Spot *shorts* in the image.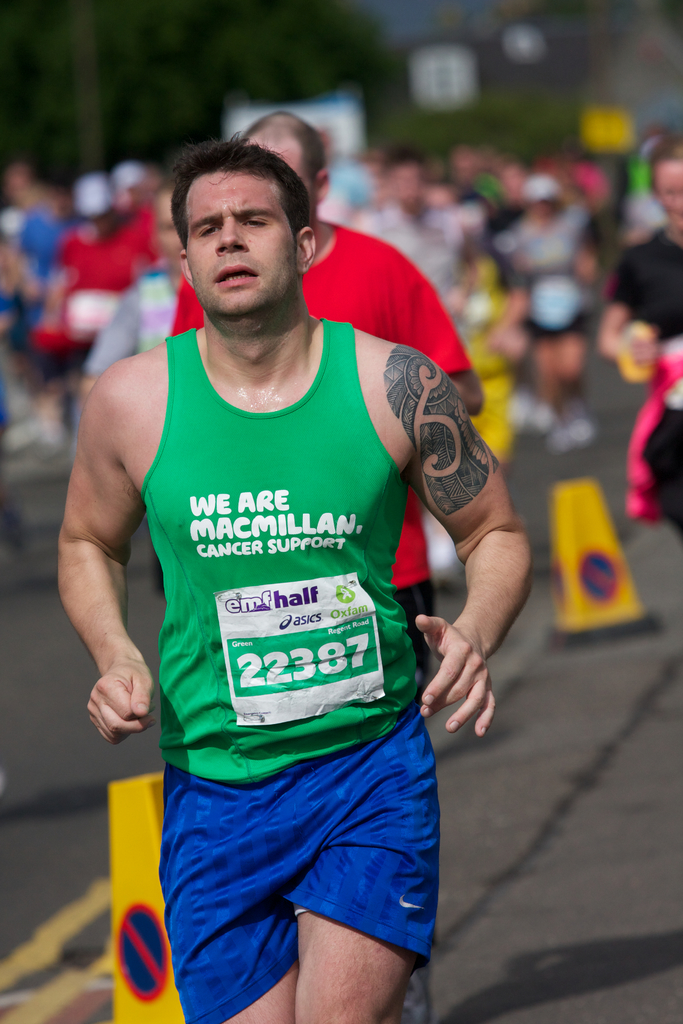
*shorts* found at {"x1": 523, "y1": 287, "x2": 588, "y2": 337}.
